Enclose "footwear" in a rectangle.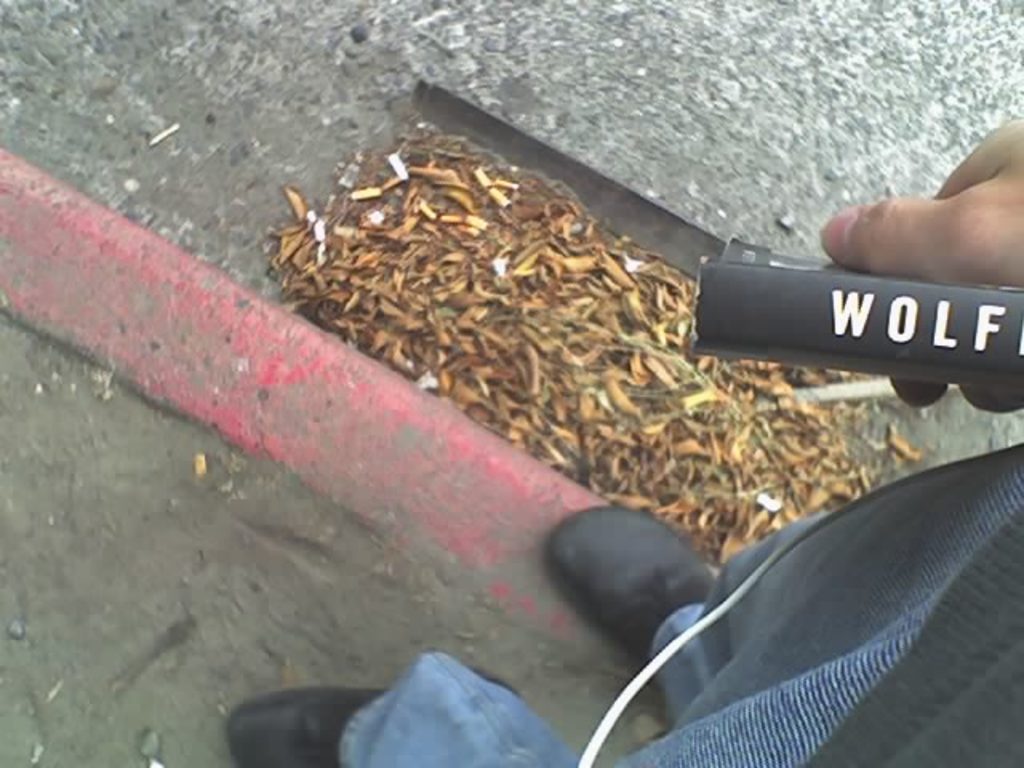
(541, 509, 722, 680).
